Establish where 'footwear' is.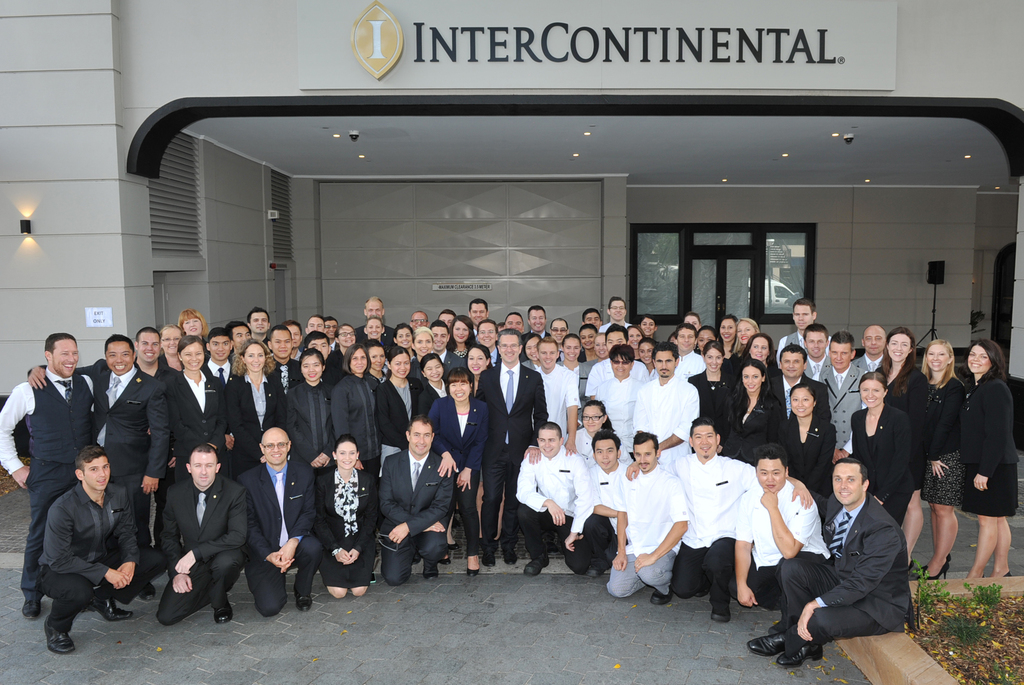
Established at 293/583/314/613.
